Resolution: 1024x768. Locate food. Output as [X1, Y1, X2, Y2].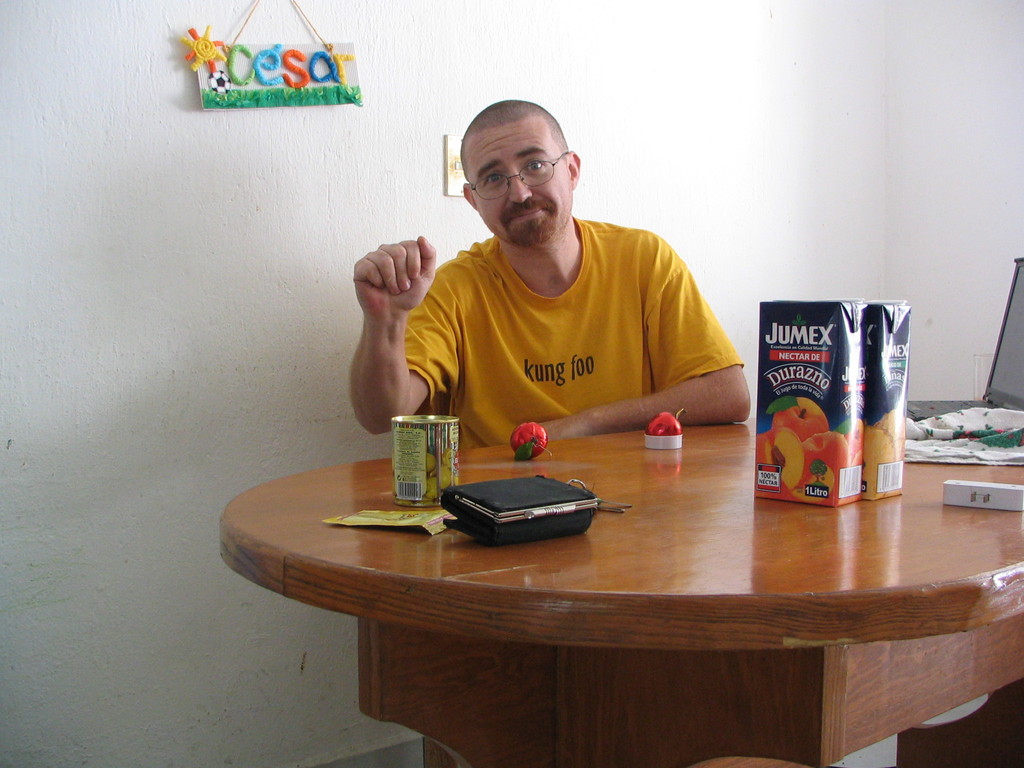
[511, 420, 548, 463].
